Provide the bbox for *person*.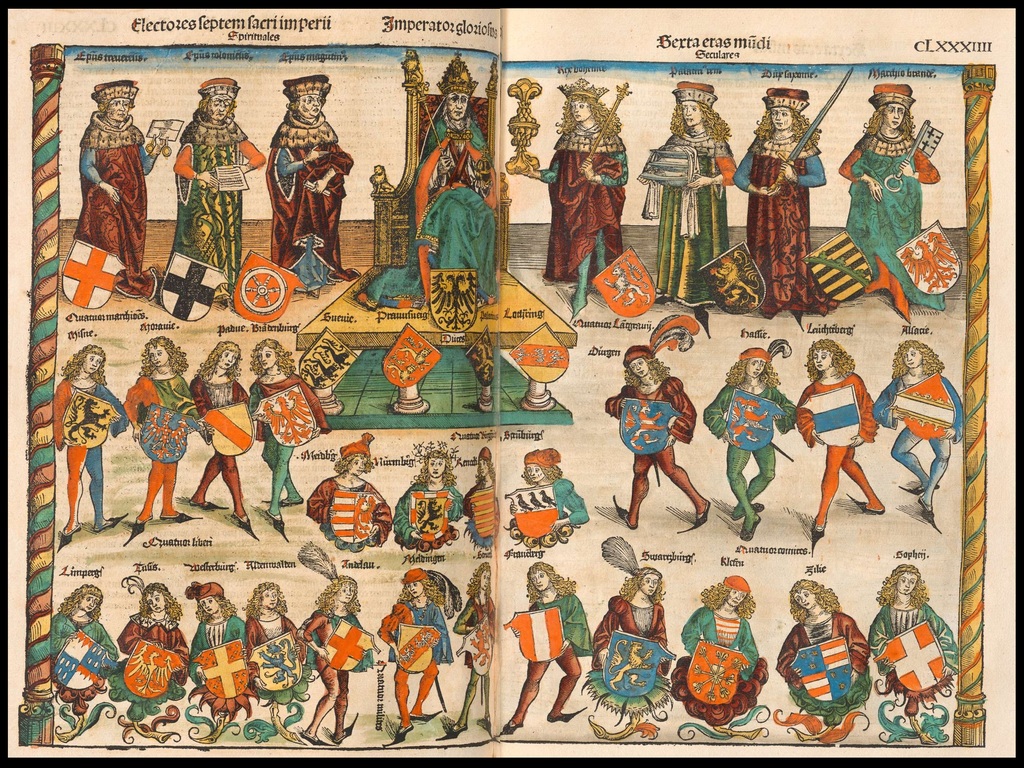
874 342 963 527.
